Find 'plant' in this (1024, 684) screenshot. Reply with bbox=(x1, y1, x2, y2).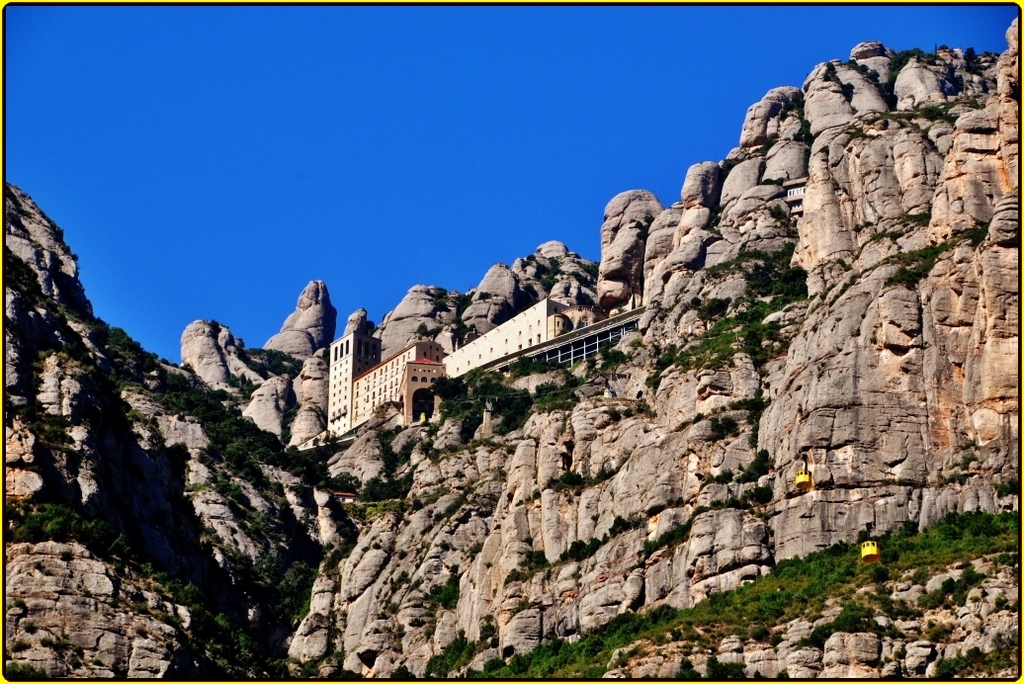
bbox=(389, 605, 400, 615).
